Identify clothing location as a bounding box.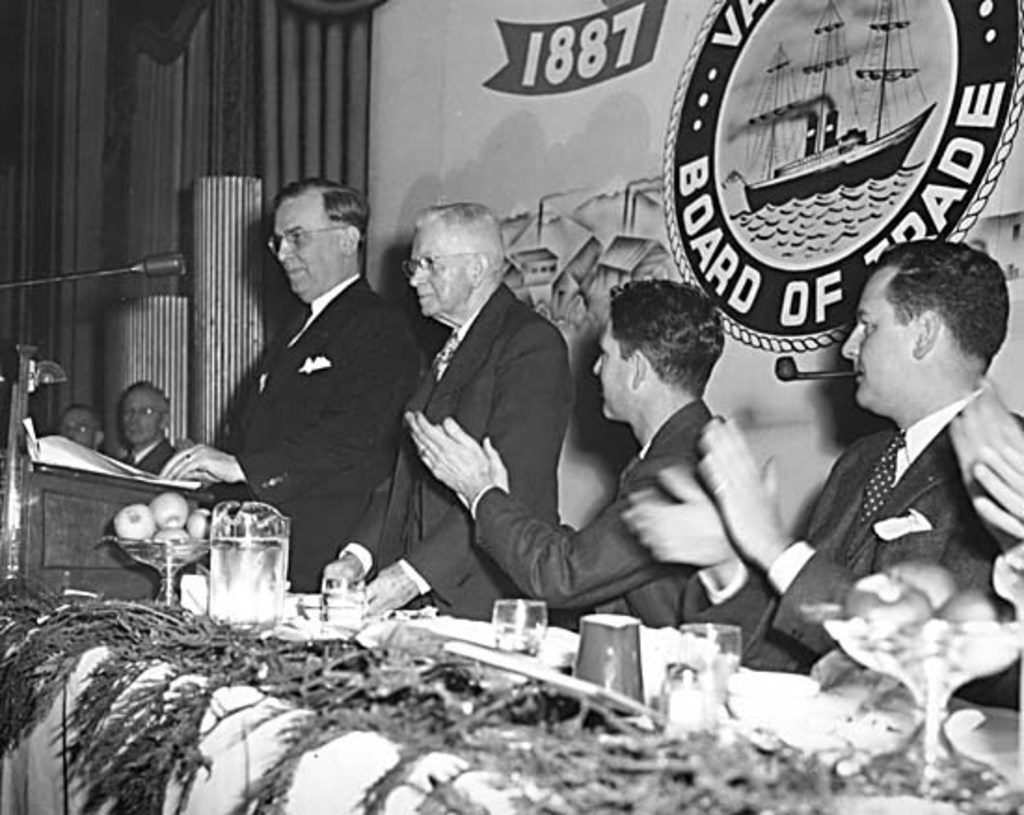
rect(209, 275, 419, 601).
